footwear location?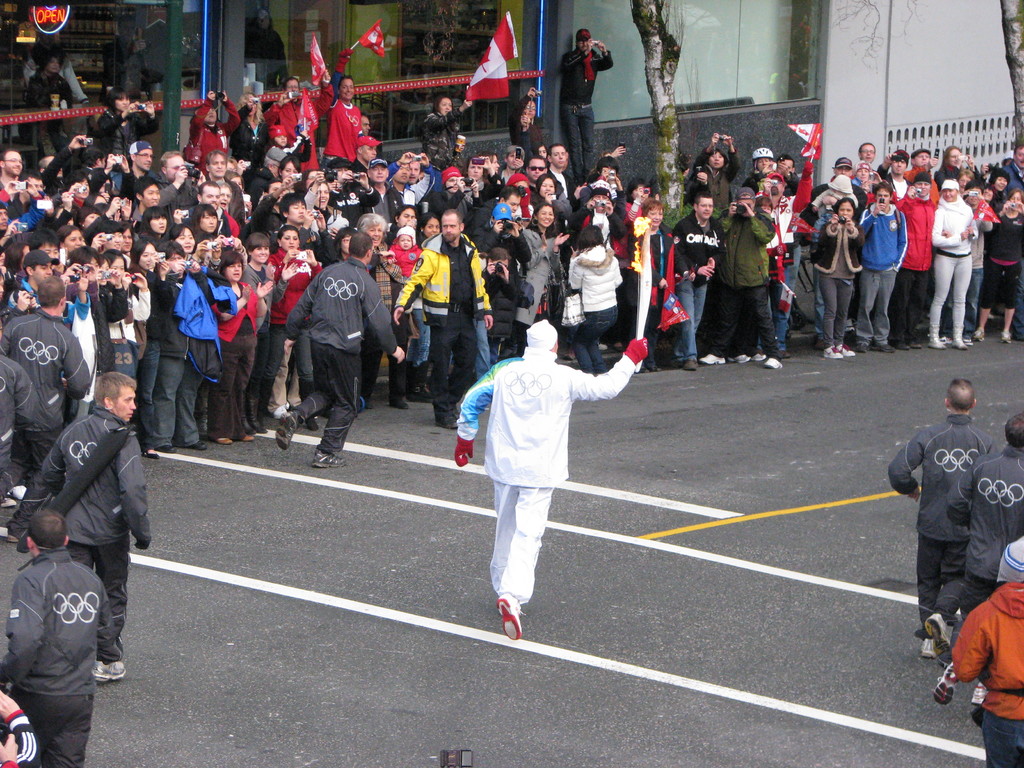
(x1=898, y1=340, x2=913, y2=350)
